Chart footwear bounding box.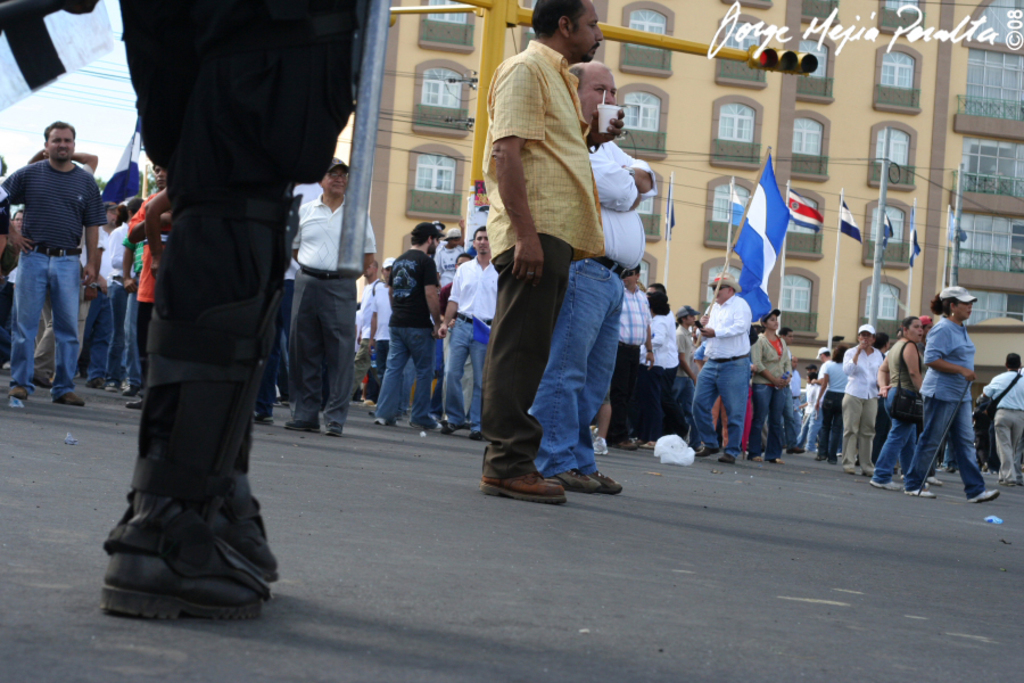
Charted: <bbox>372, 415, 391, 427</bbox>.
